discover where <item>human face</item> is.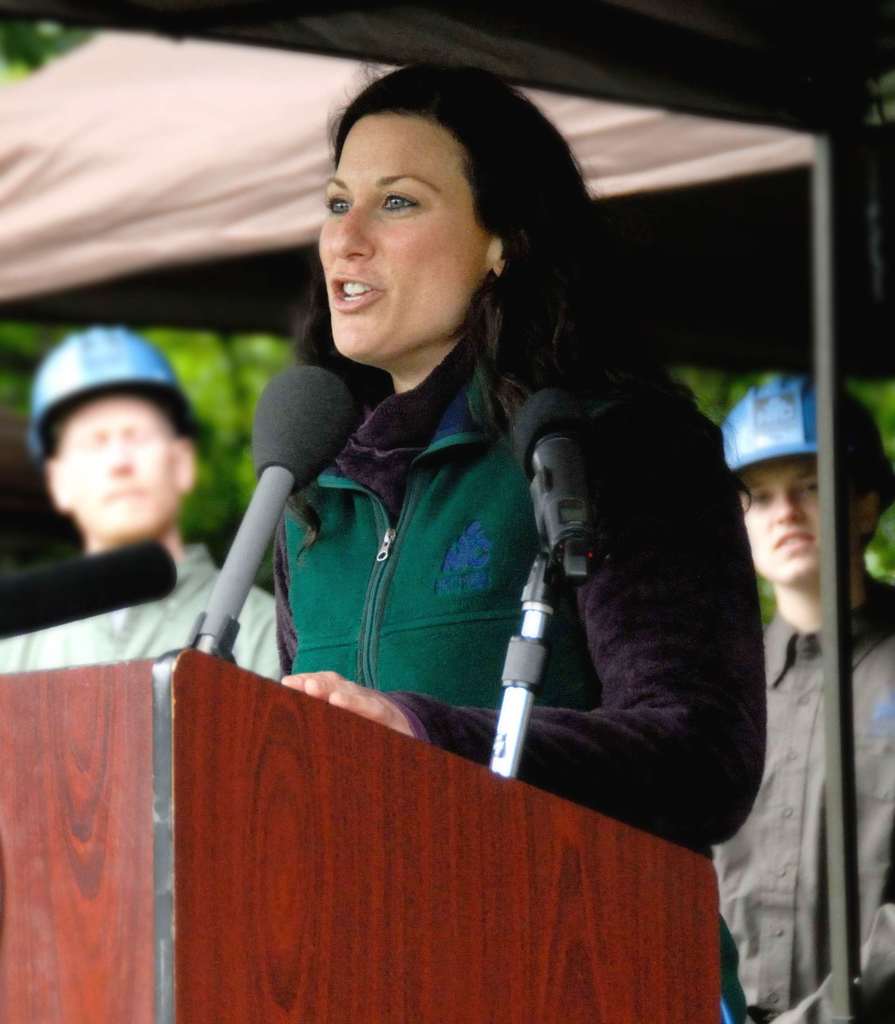
Discovered at 317,113,484,361.
